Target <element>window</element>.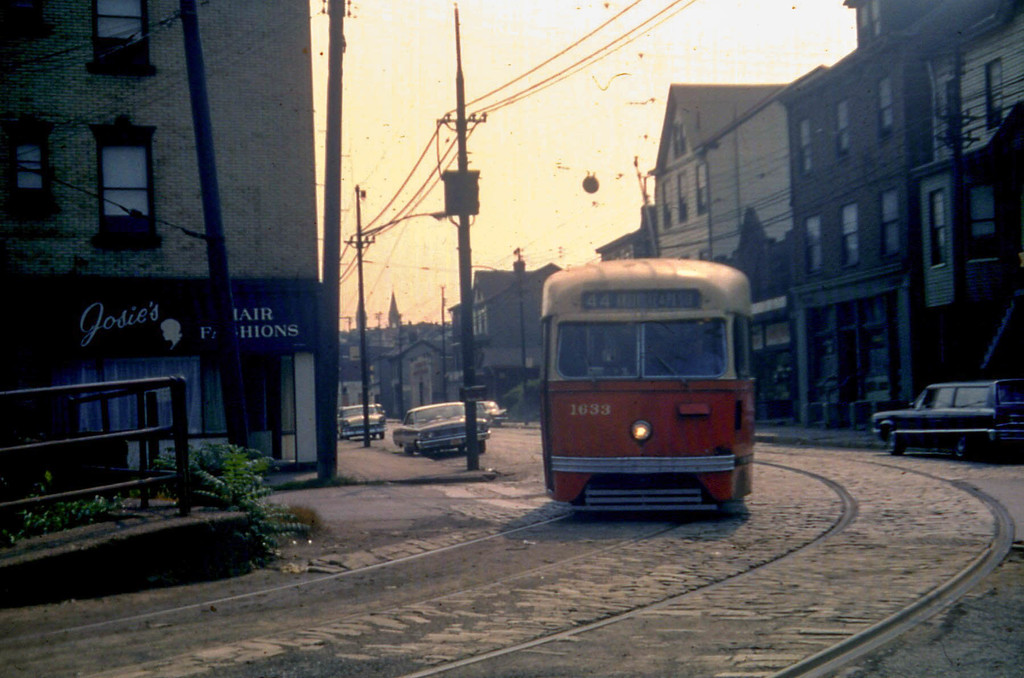
Target region: bbox(804, 214, 820, 274).
